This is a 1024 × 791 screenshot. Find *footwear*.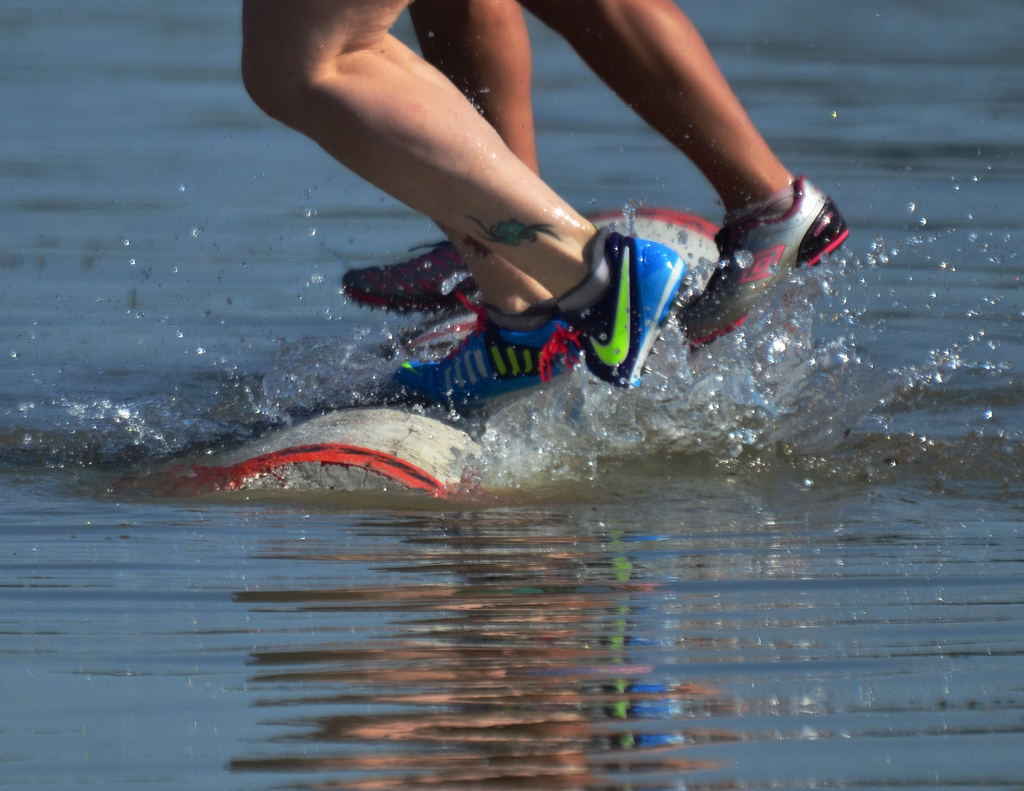
Bounding box: (left=540, top=239, right=684, bottom=438).
